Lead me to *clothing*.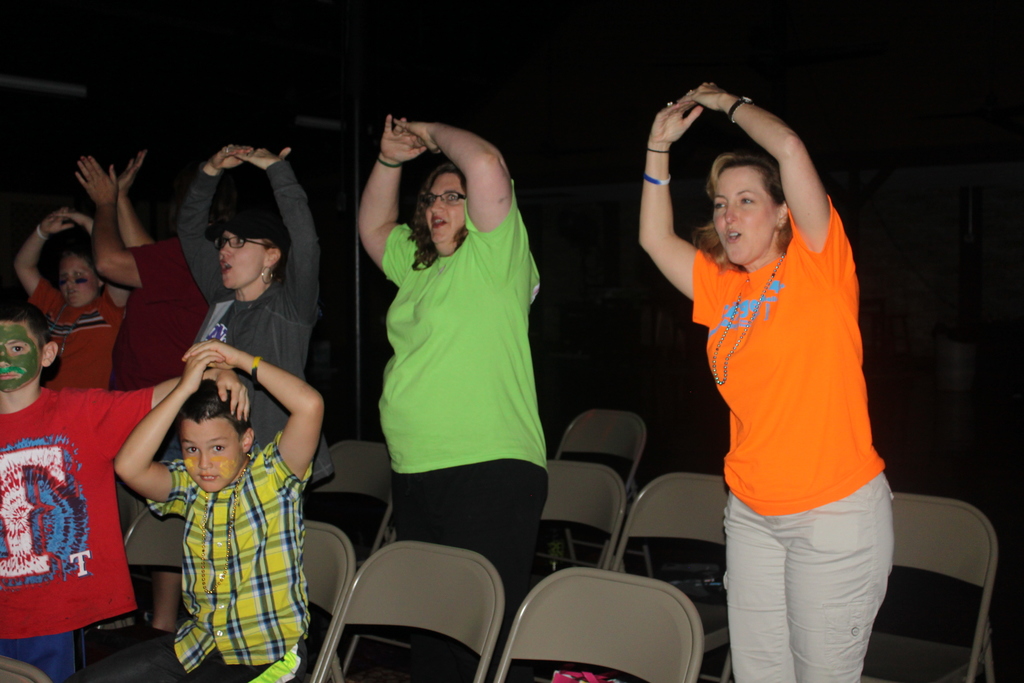
Lead to {"x1": 98, "y1": 239, "x2": 217, "y2": 397}.
